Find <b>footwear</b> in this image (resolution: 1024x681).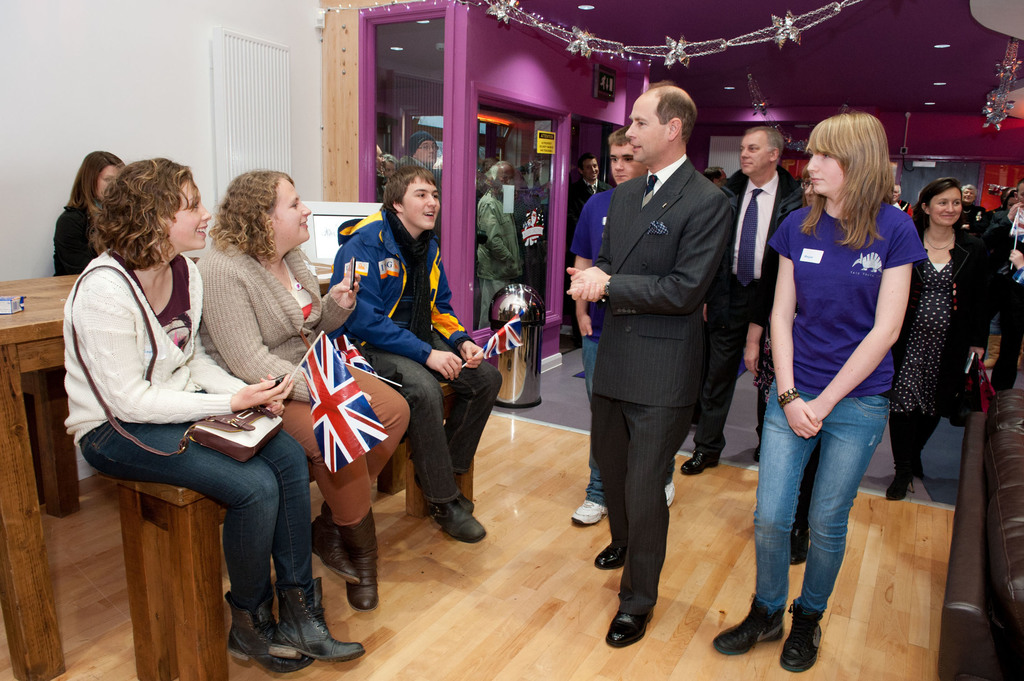
bbox=[776, 597, 820, 671].
